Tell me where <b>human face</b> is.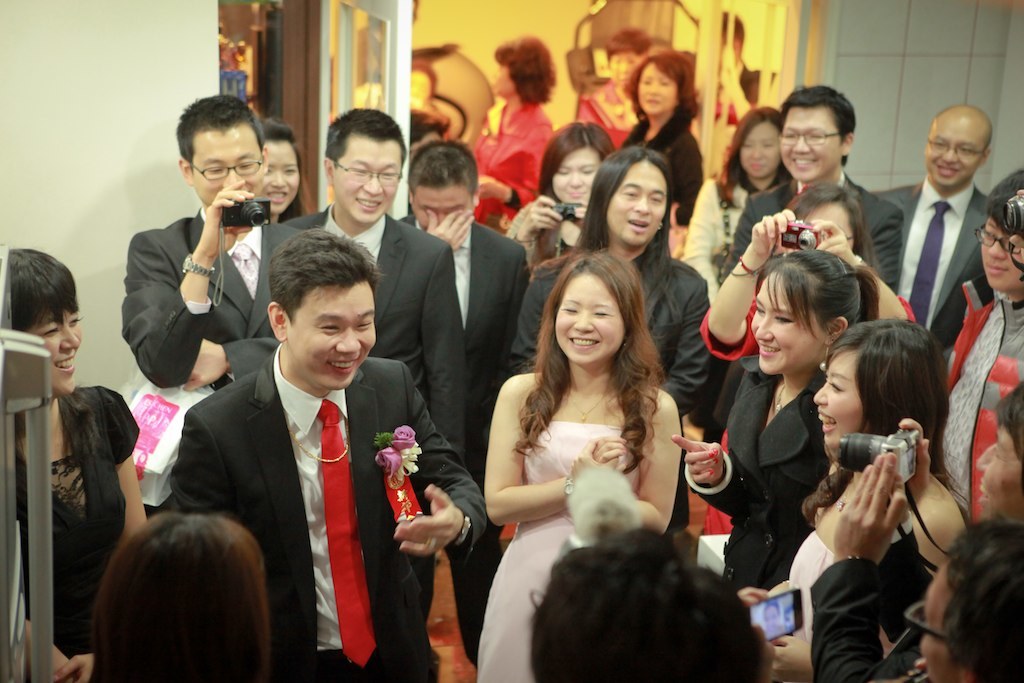
<b>human face</b> is at {"left": 640, "top": 64, "right": 679, "bottom": 110}.
